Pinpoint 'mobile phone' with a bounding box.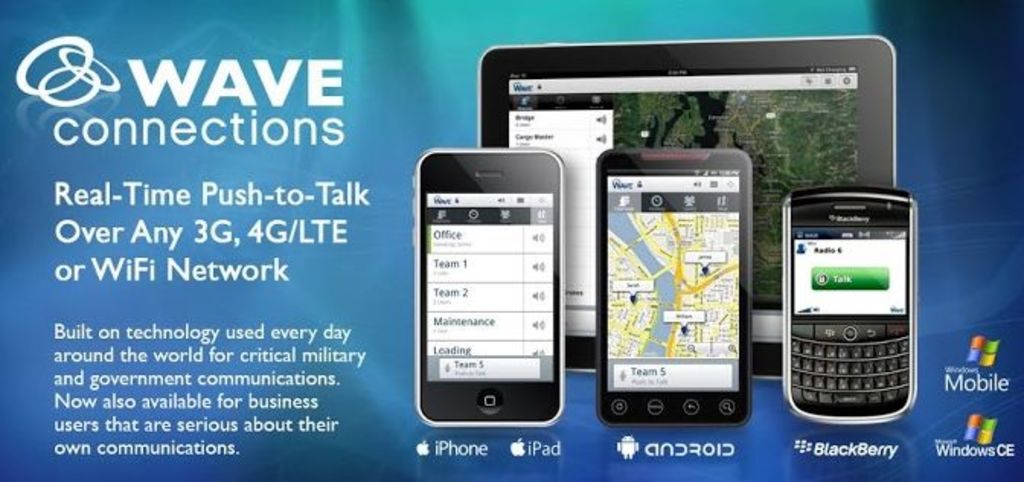
(413,146,565,427).
